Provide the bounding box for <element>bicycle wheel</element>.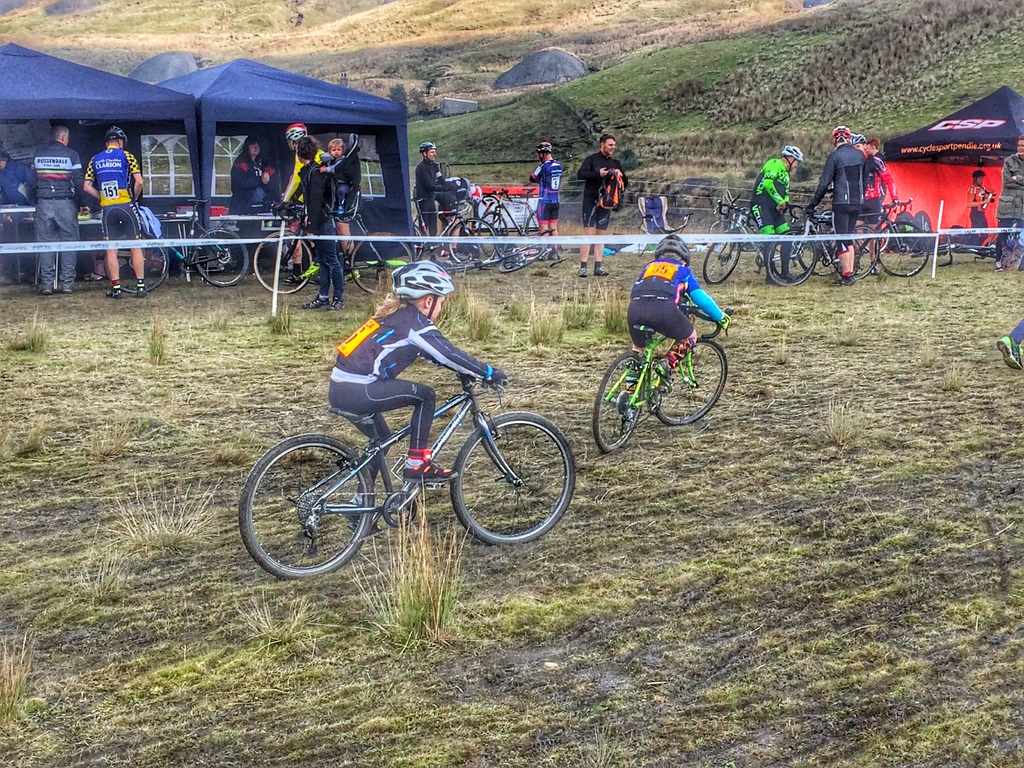
(253, 230, 314, 294).
